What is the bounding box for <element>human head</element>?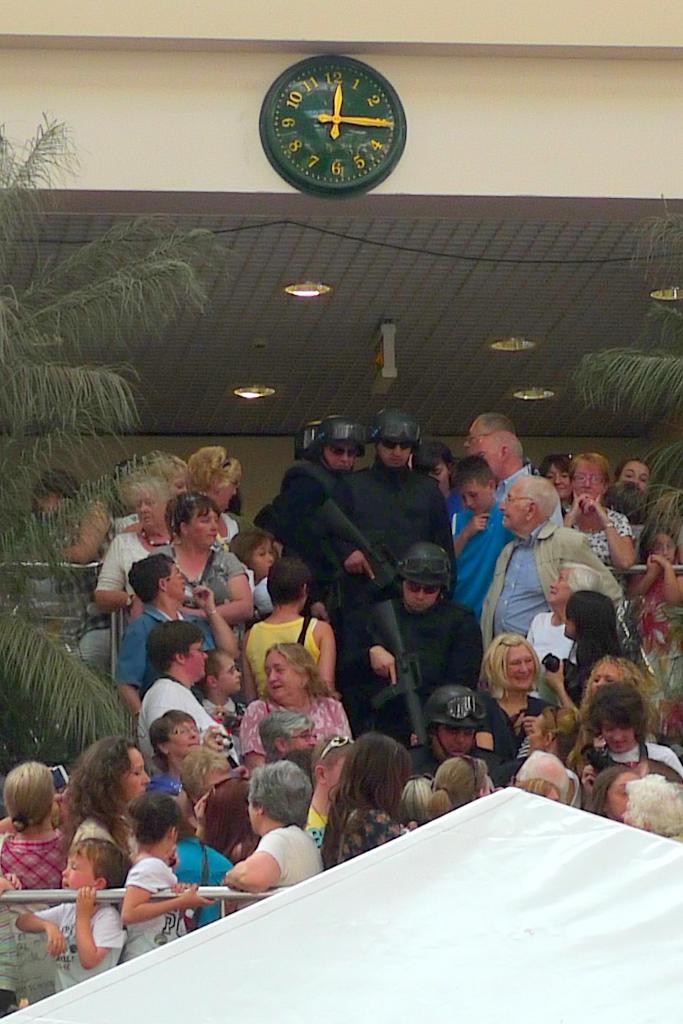
513:751:569:800.
